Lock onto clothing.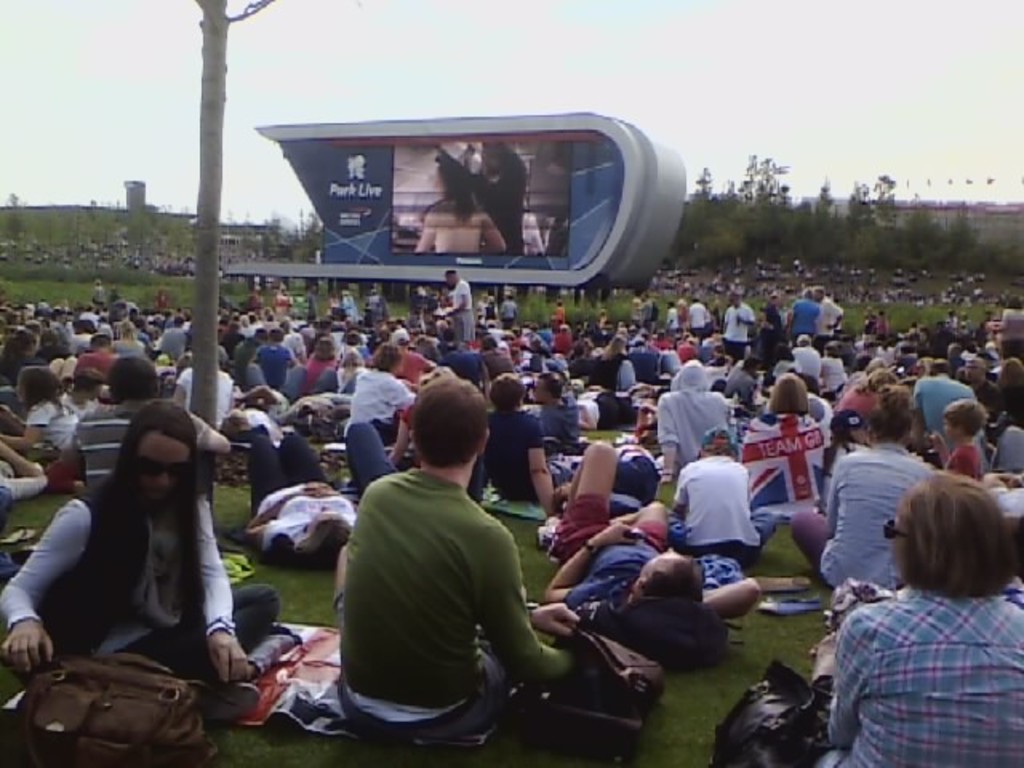
Locked: [656,360,731,466].
